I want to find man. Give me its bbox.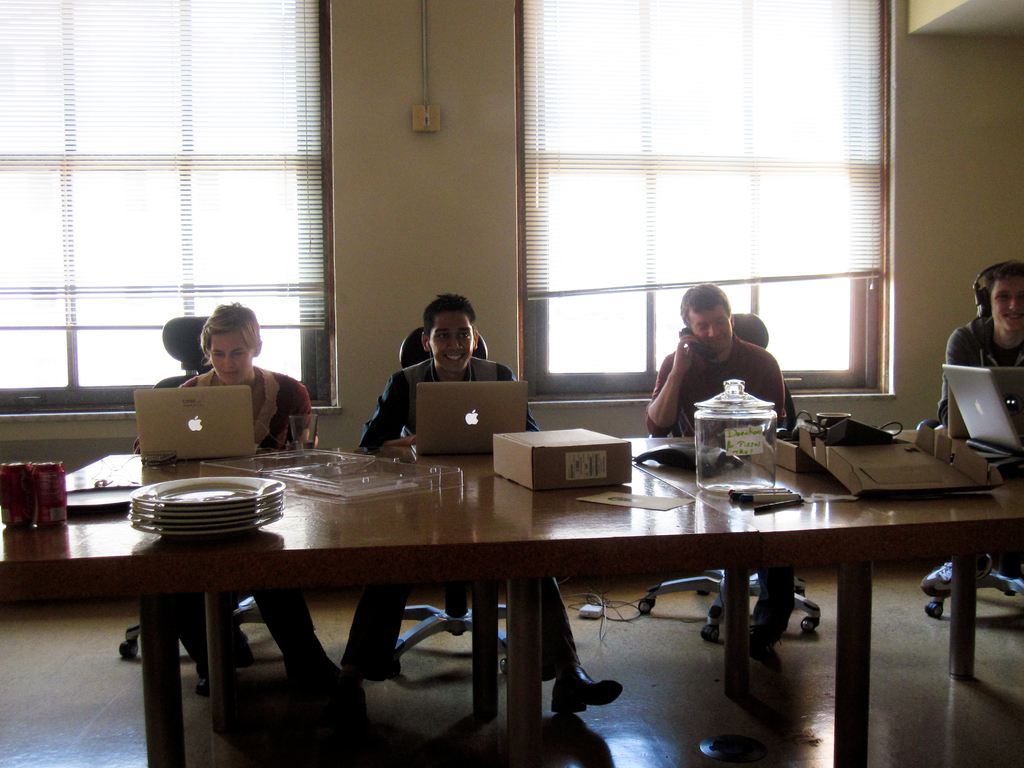
Rect(918, 257, 1023, 605).
